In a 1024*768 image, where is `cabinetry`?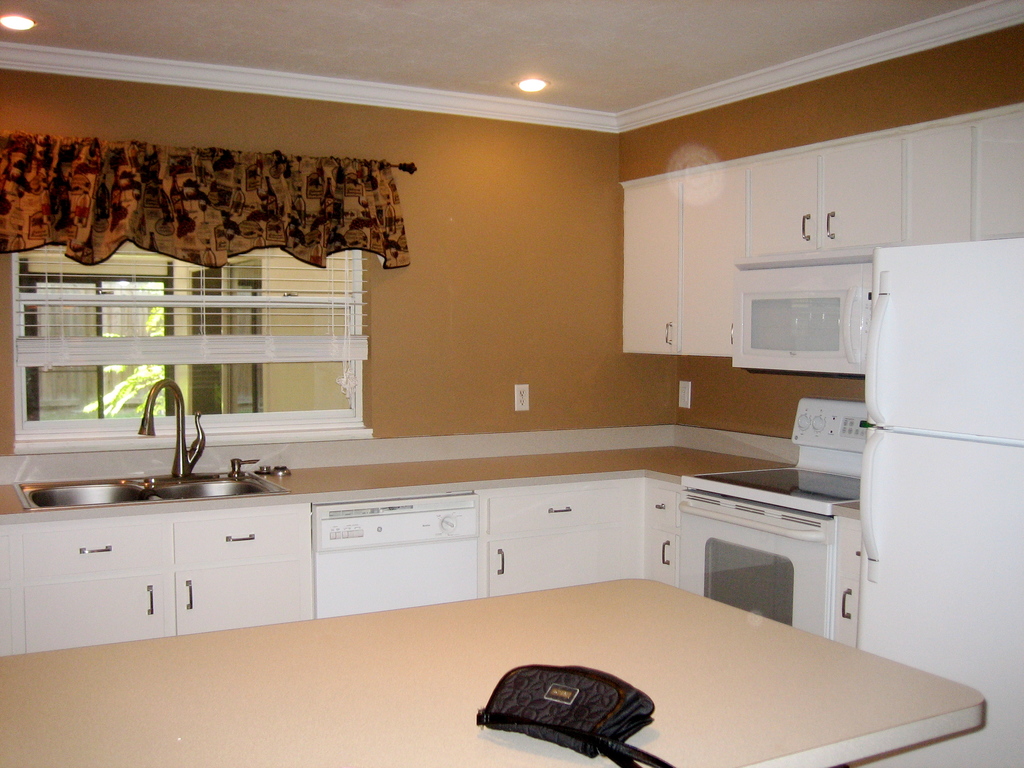
detection(679, 170, 751, 360).
